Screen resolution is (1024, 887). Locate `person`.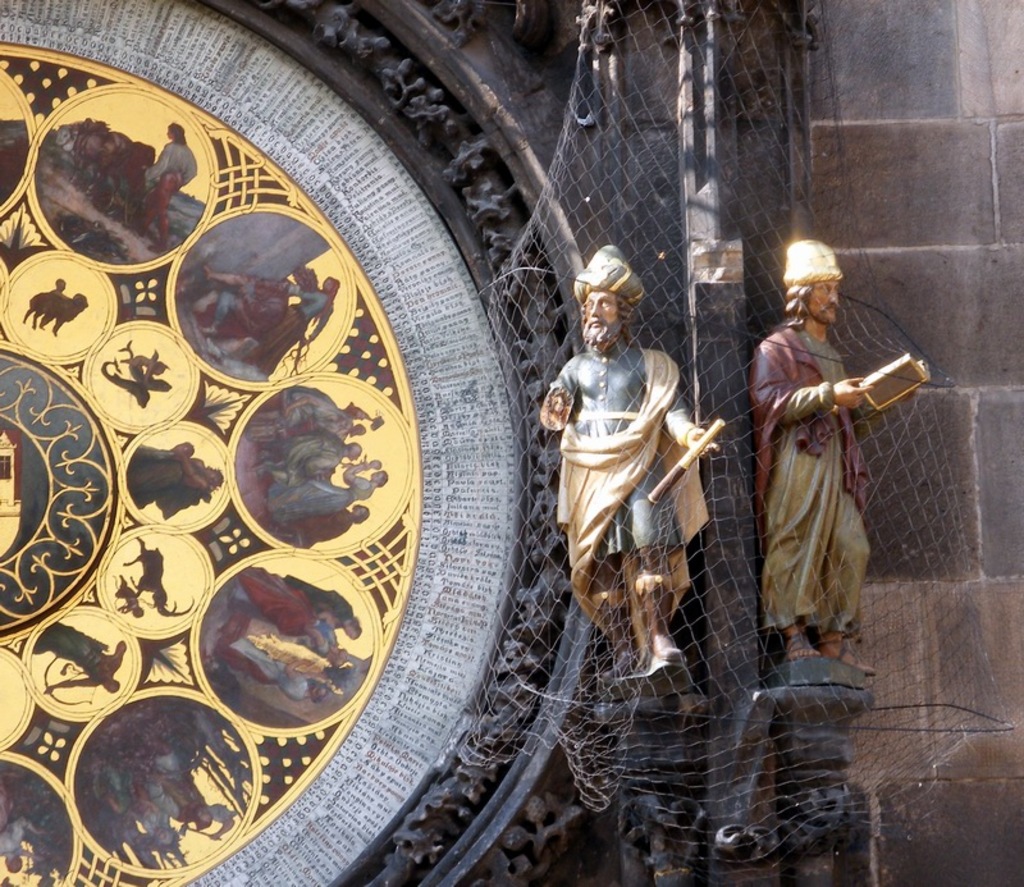
rect(544, 241, 718, 668).
